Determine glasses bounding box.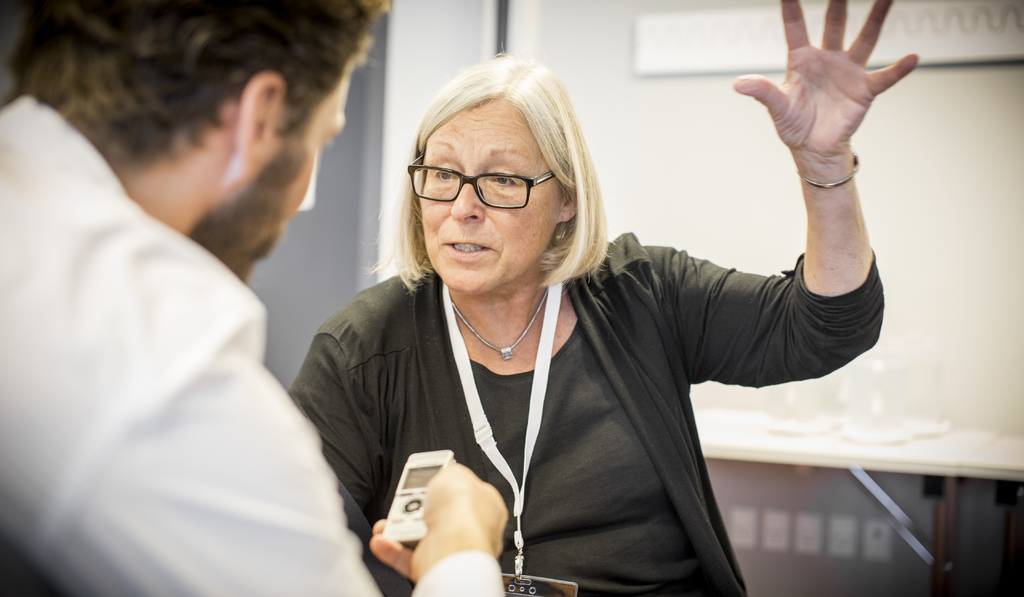
Determined: <region>402, 153, 570, 212</region>.
